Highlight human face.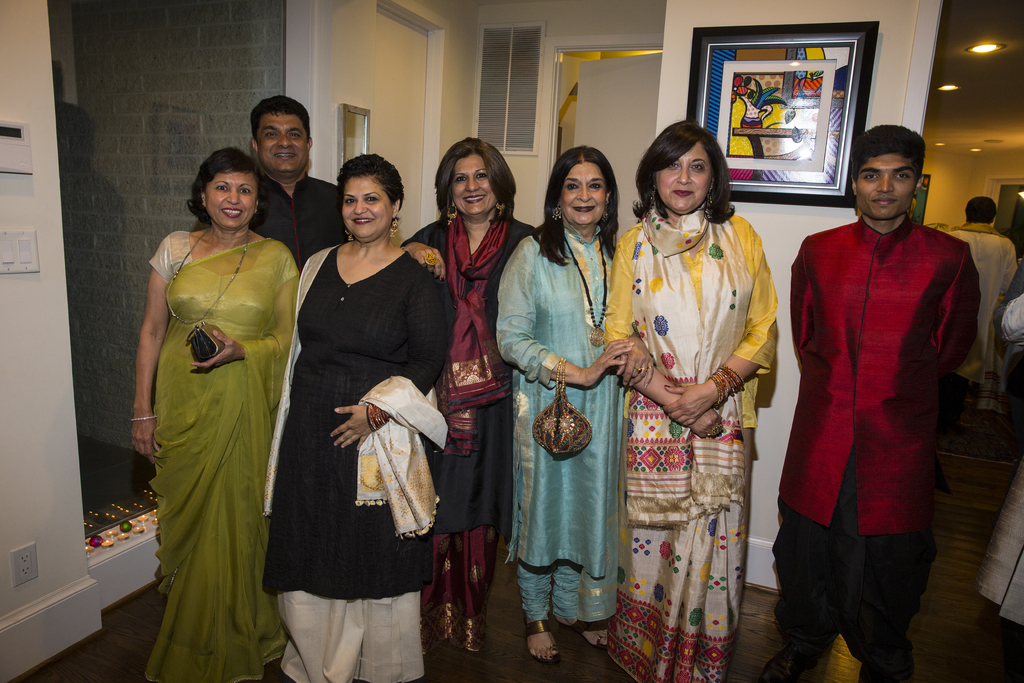
Highlighted region: (656,142,713,214).
